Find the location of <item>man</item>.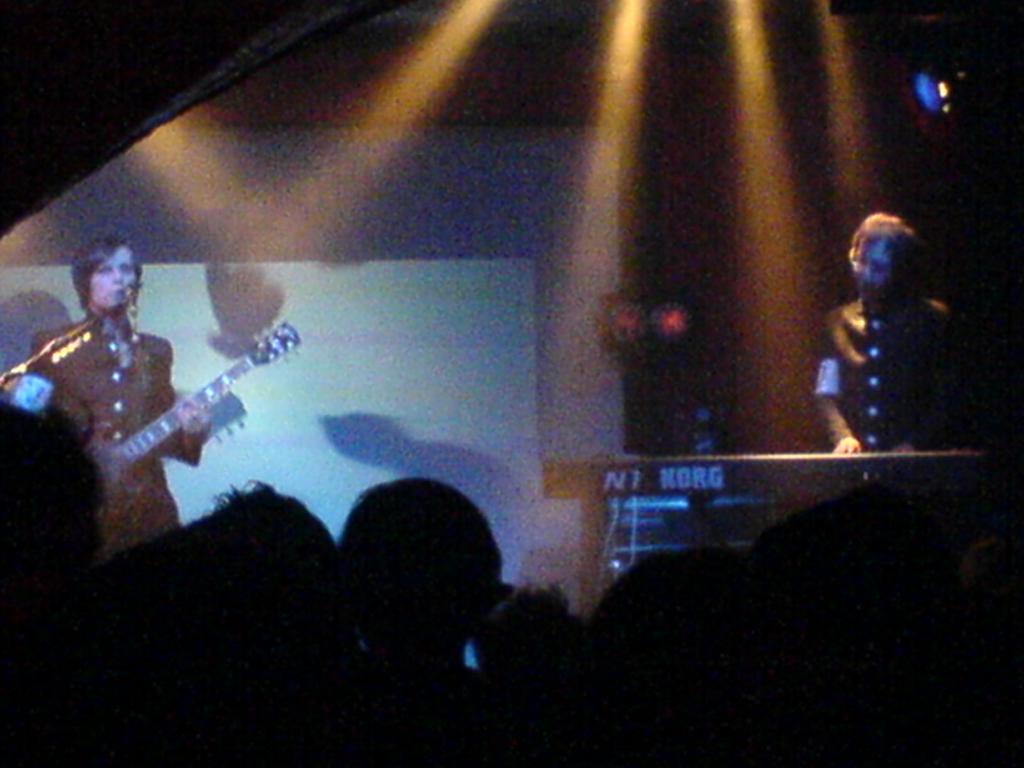
Location: detection(24, 243, 214, 553).
